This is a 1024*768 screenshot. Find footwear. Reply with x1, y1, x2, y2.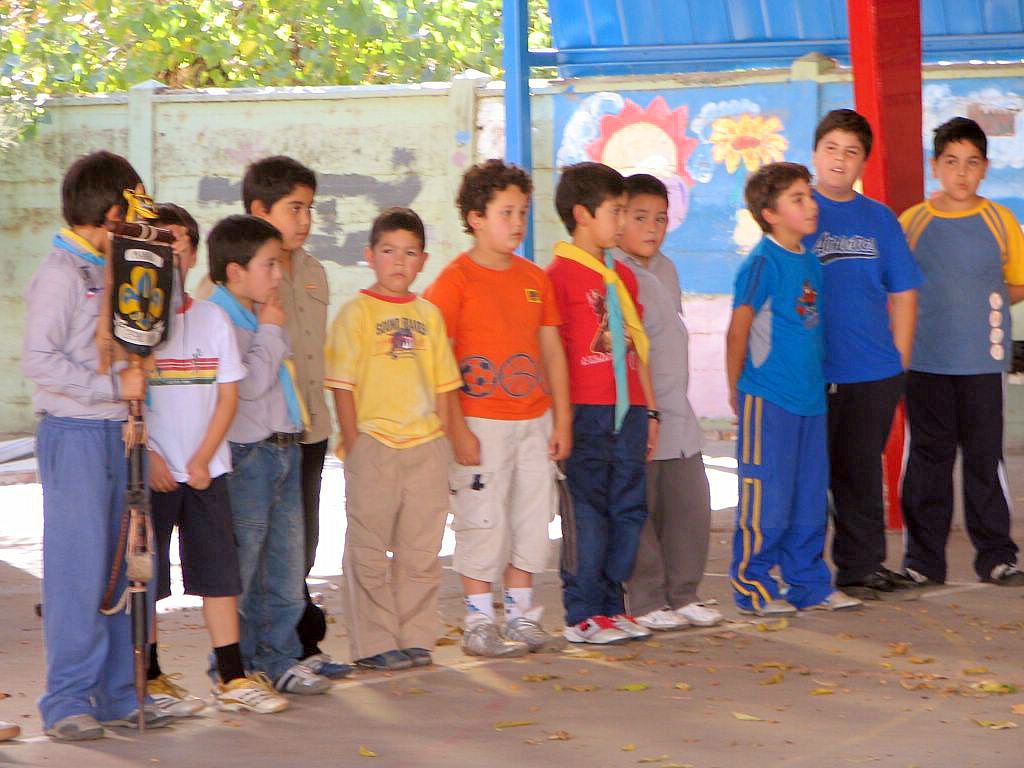
686, 594, 727, 620.
